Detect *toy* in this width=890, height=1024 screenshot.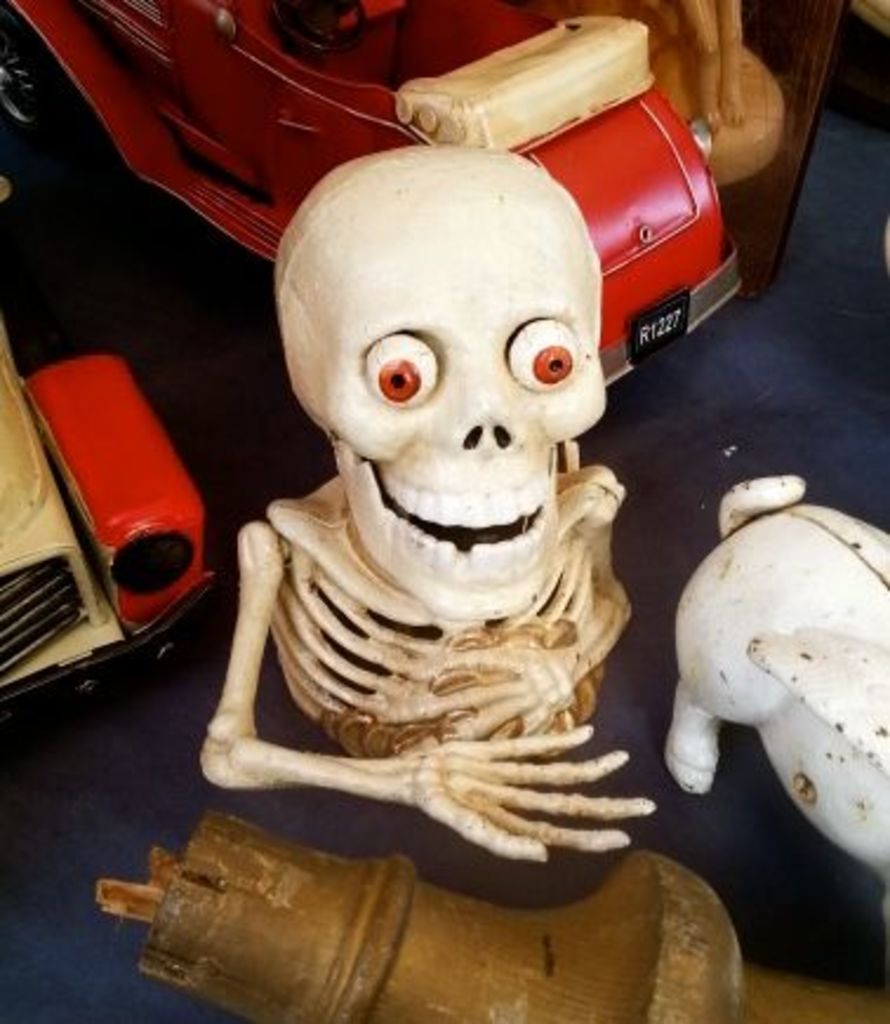
Detection: 188:148:666:887.
